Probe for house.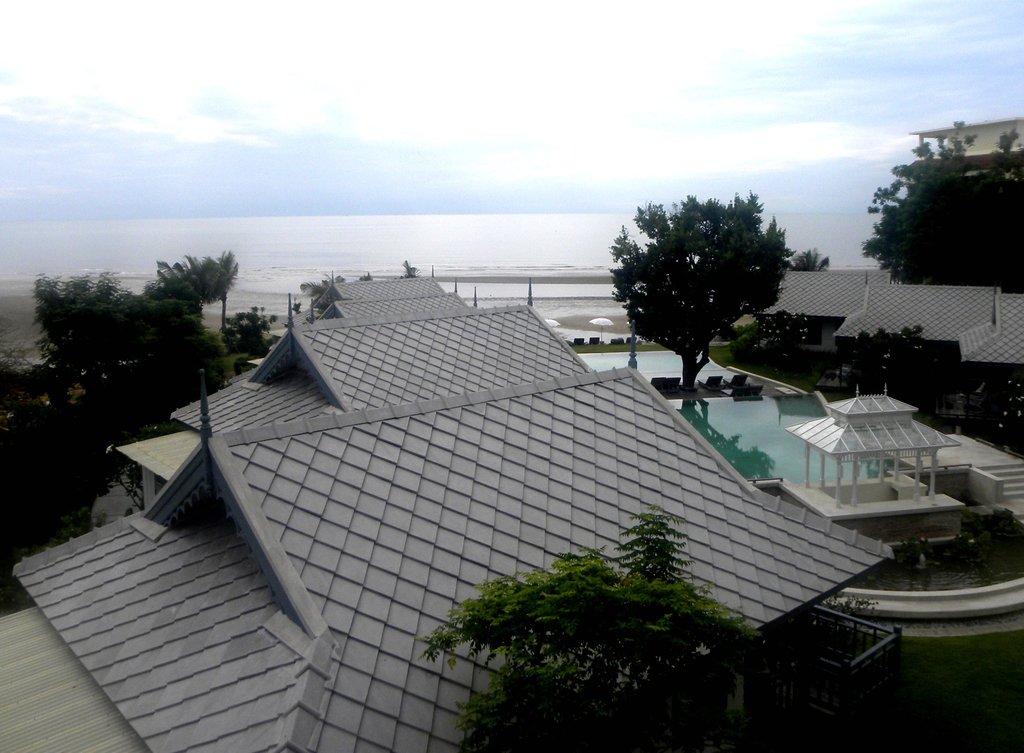
Probe result: [x1=241, y1=298, x2=588, y2=385].
